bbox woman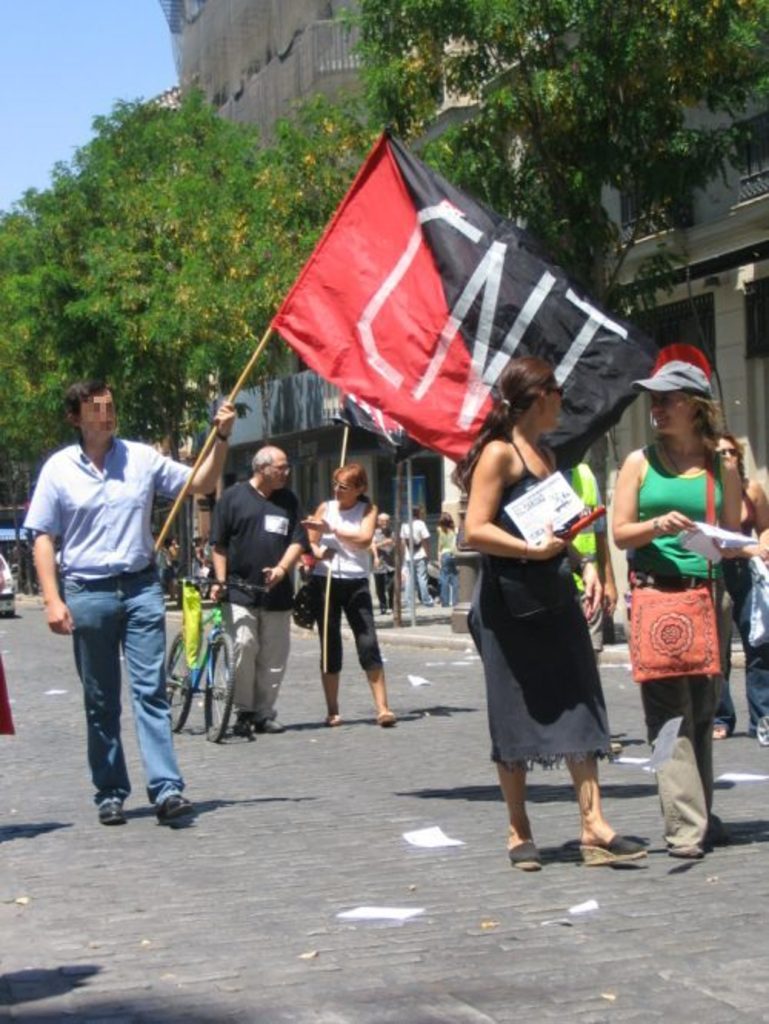
left=306, top=455, right=394, bottom=729
